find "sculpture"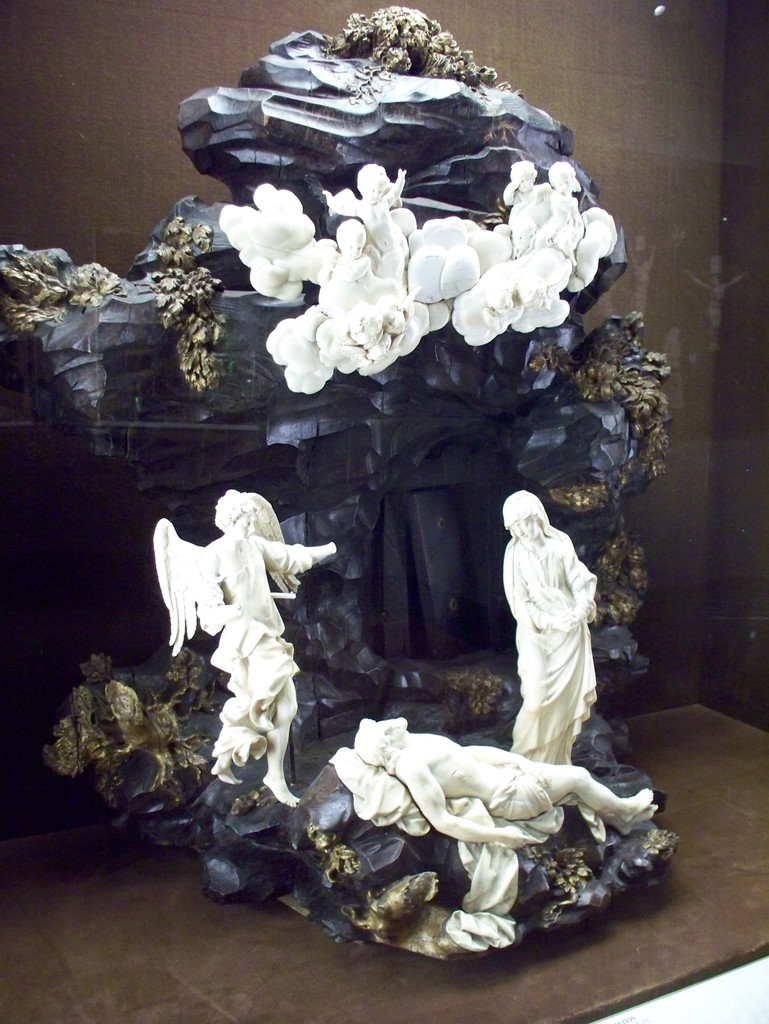
x1=312 y1=696 x2=690 y2=959
